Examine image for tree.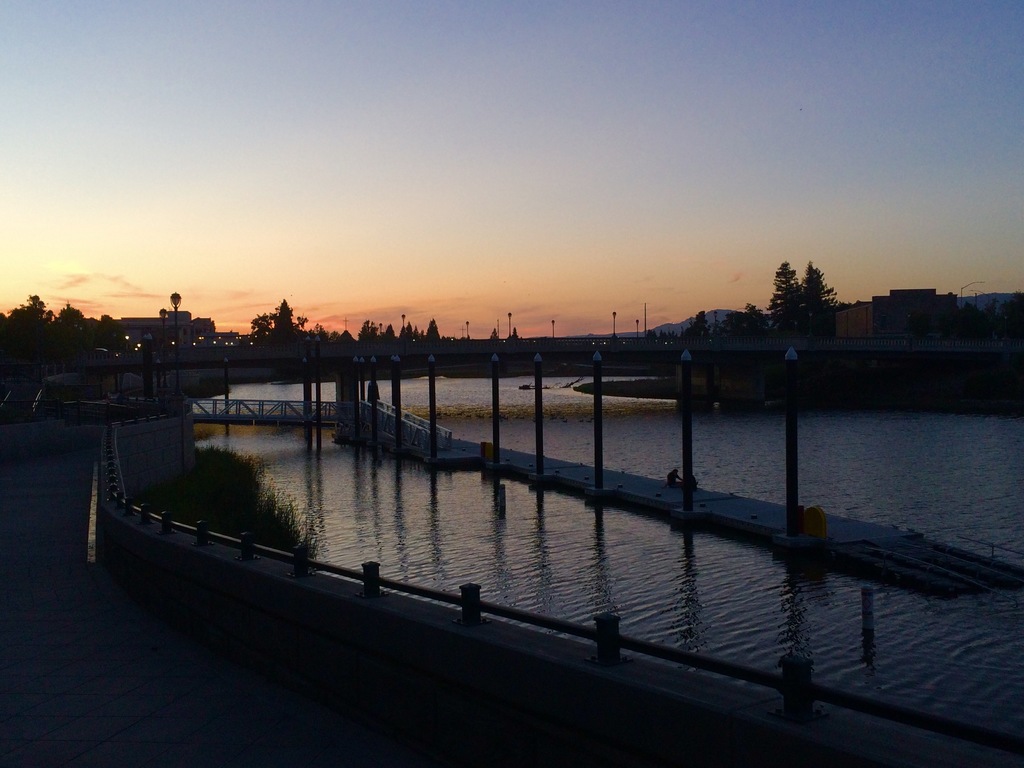
Examination result: {"x1": 425, "y1": 316, "x2": 440, "y2": 344}.
